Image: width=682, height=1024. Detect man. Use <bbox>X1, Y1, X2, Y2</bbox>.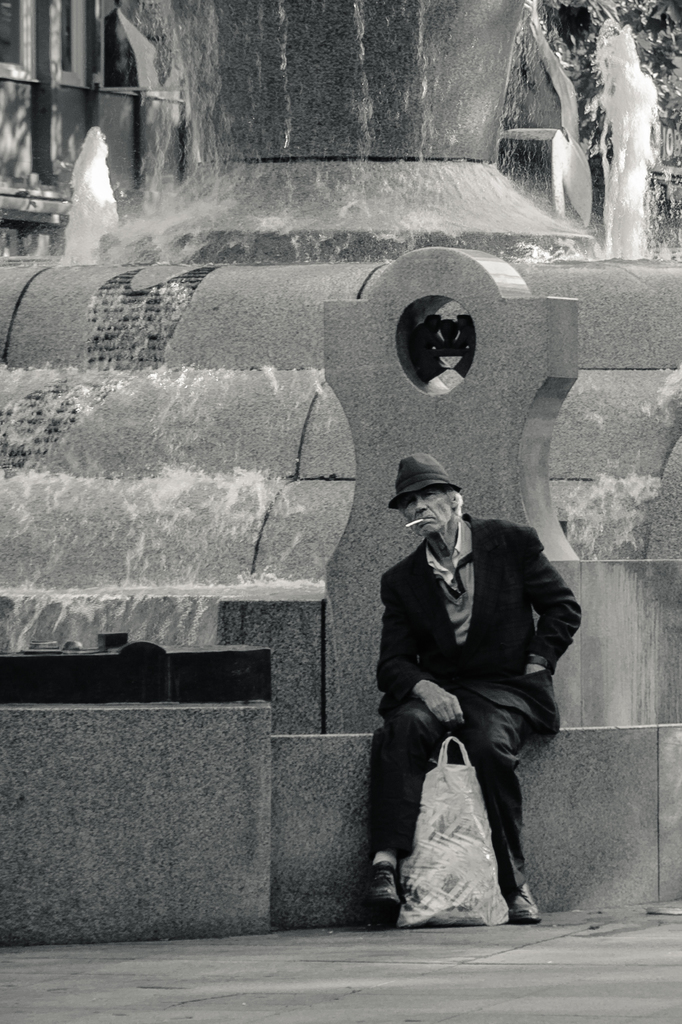
<bbox>352, 453, 582, 928</bbox>.
